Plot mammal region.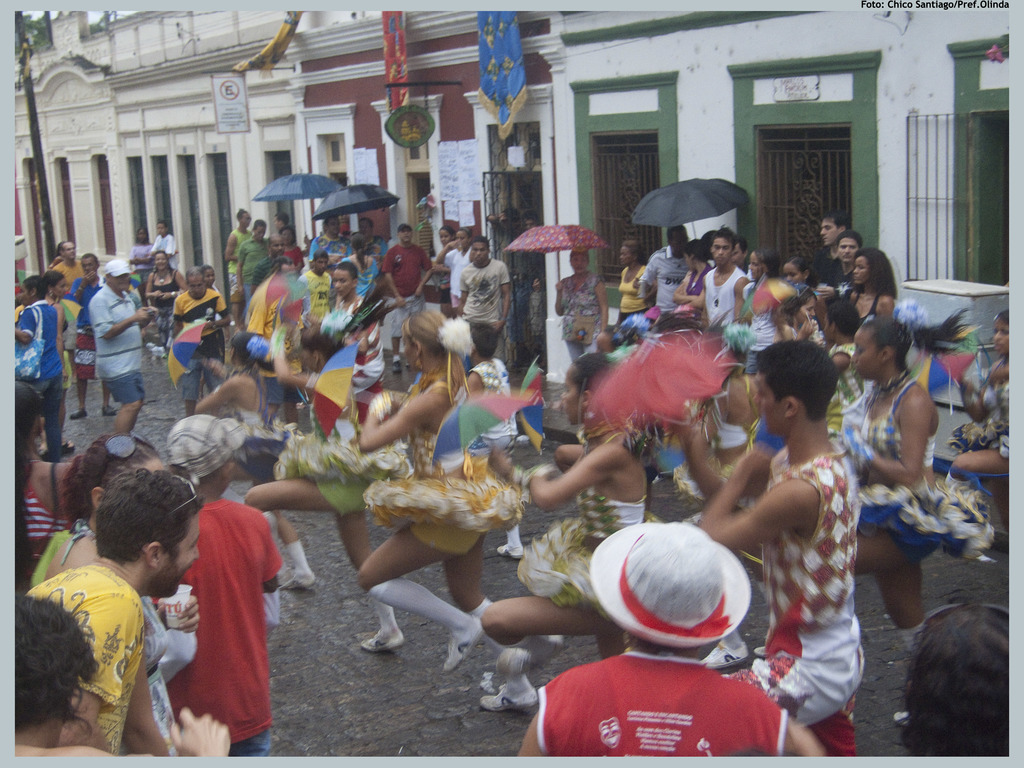
Plotted at <bbox>836, 311, 982, 638</bbox>.
